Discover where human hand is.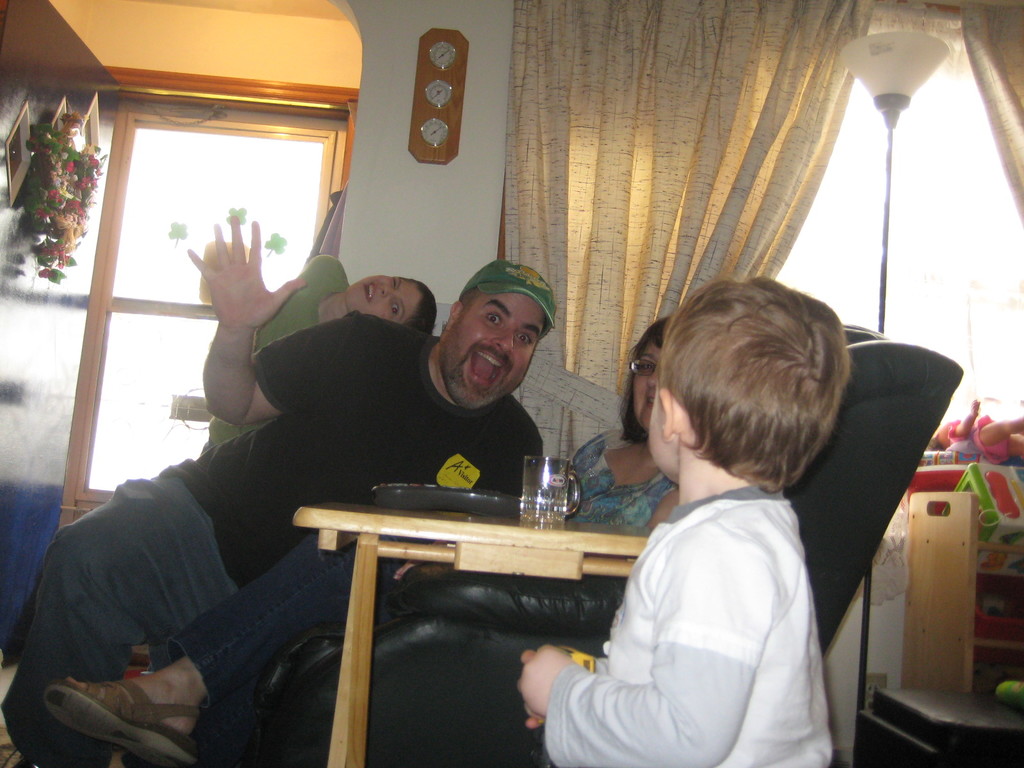
Discovered at pyautogui.locateOnScreen(392, 541, 459, 584).
